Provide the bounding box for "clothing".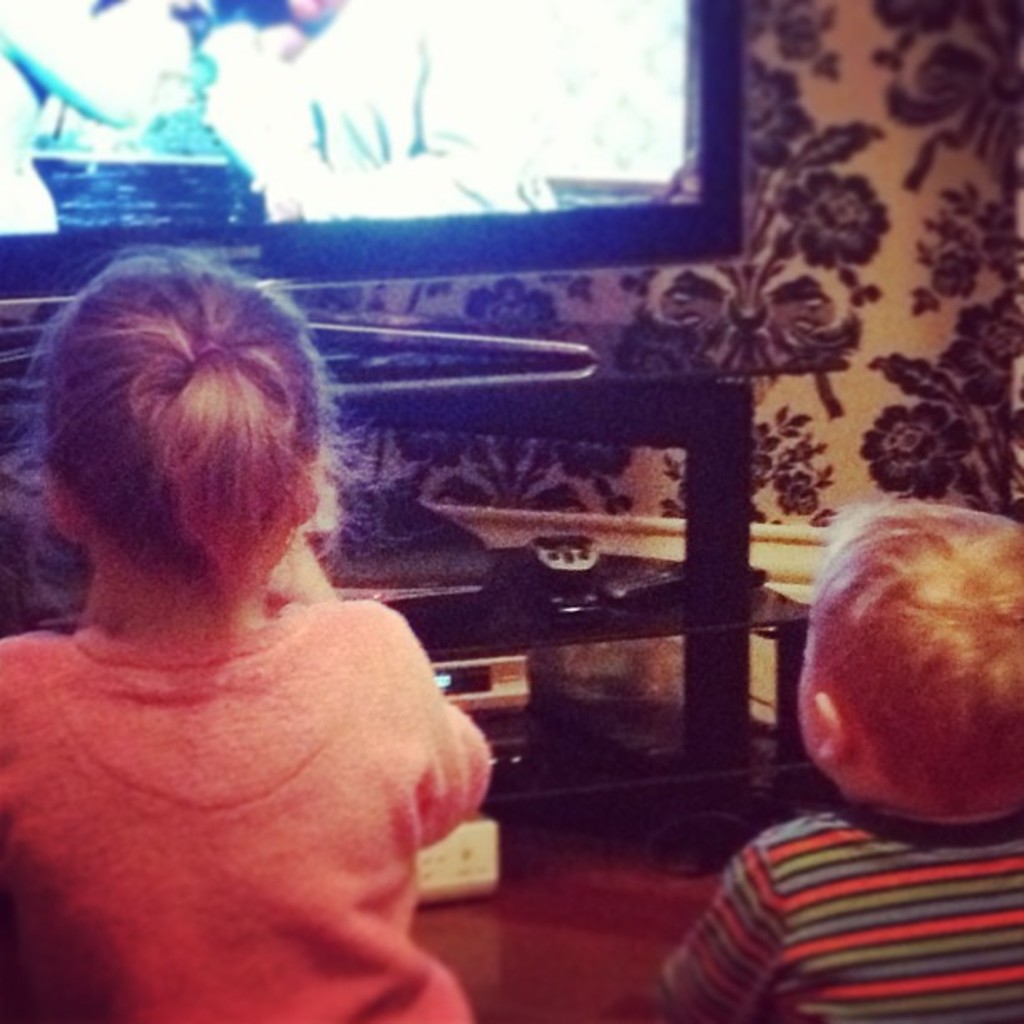
detection(197, 0, 554, 223).
